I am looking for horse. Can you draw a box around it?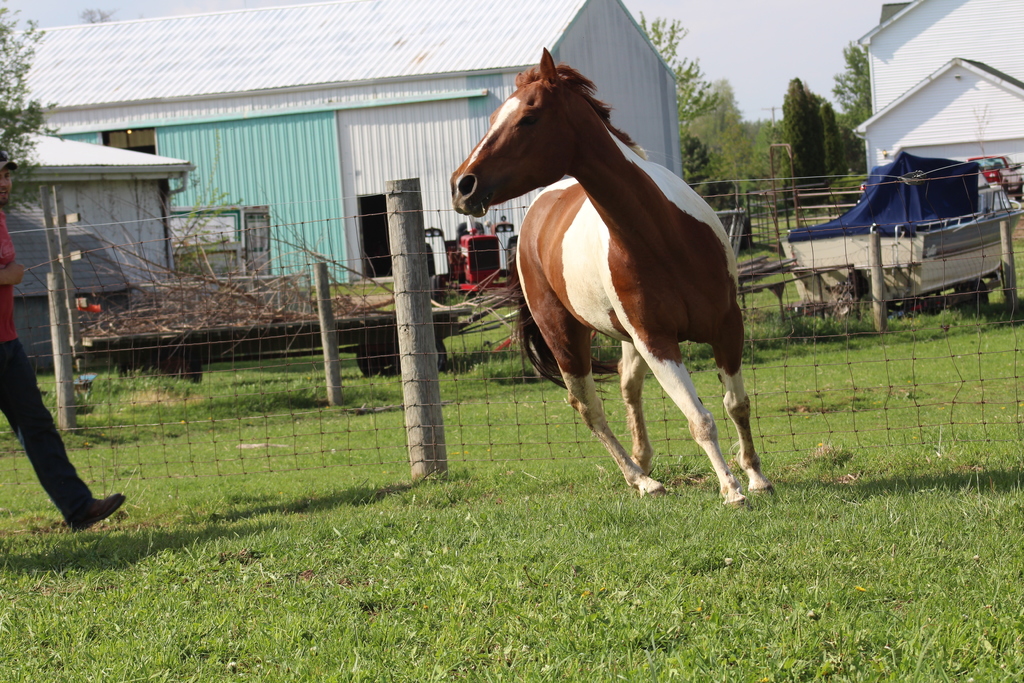
Sure, the bounding box is box=[450, 45, 776, 509].
